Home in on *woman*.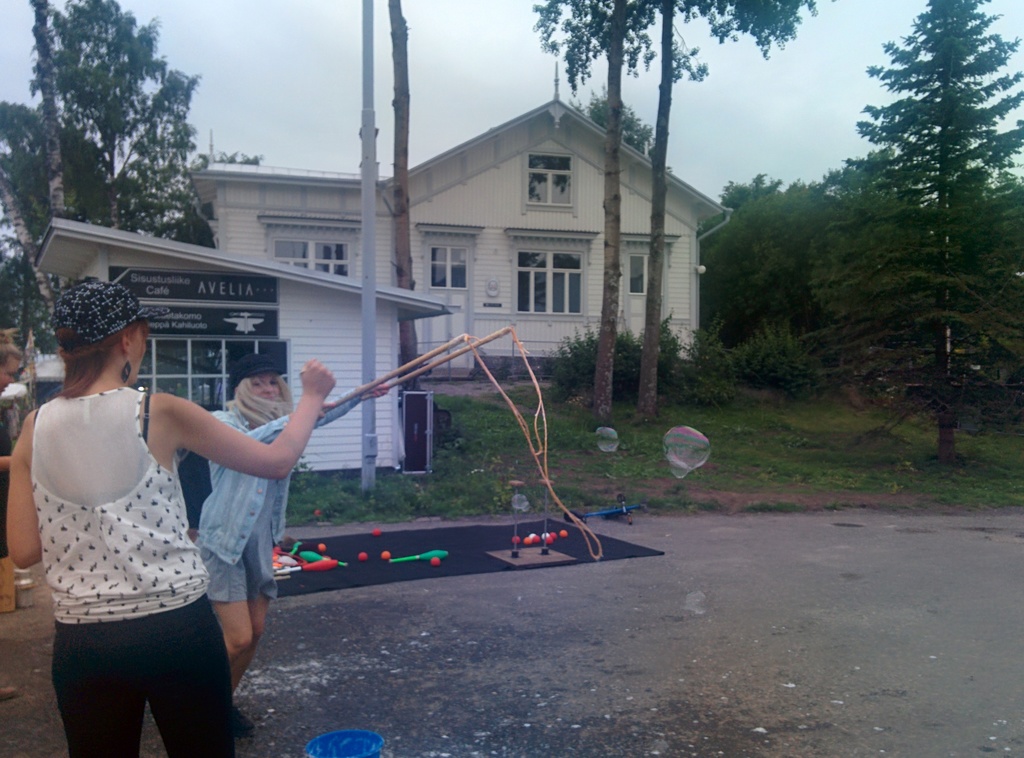
Homed in at l=191, t=353, r=387, b=704.
